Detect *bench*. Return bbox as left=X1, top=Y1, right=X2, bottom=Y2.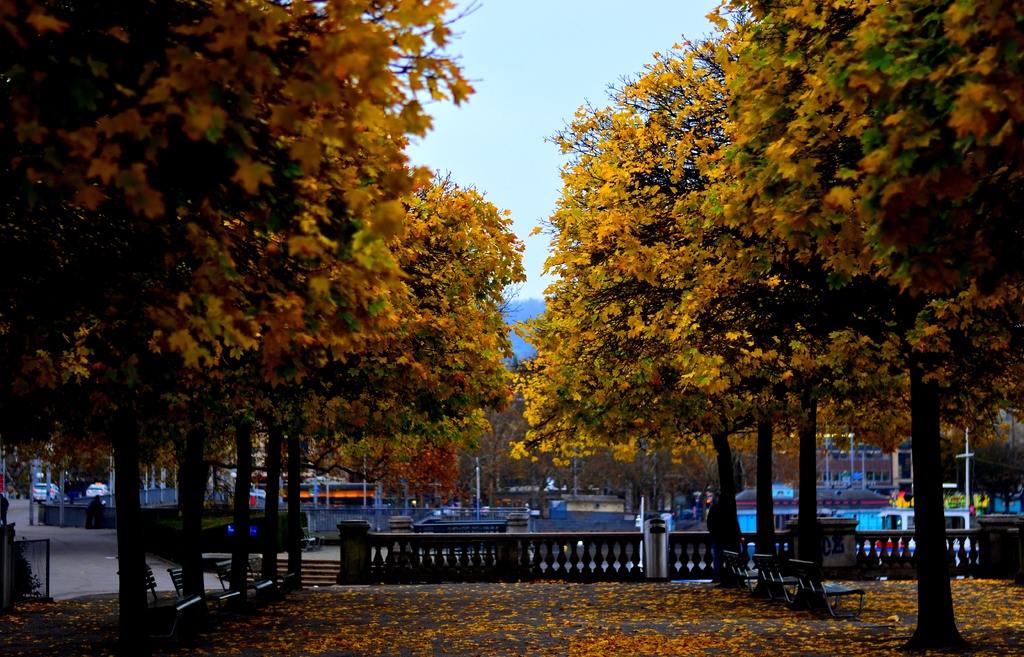
left=248, top=562, right=294, bottom=591.
